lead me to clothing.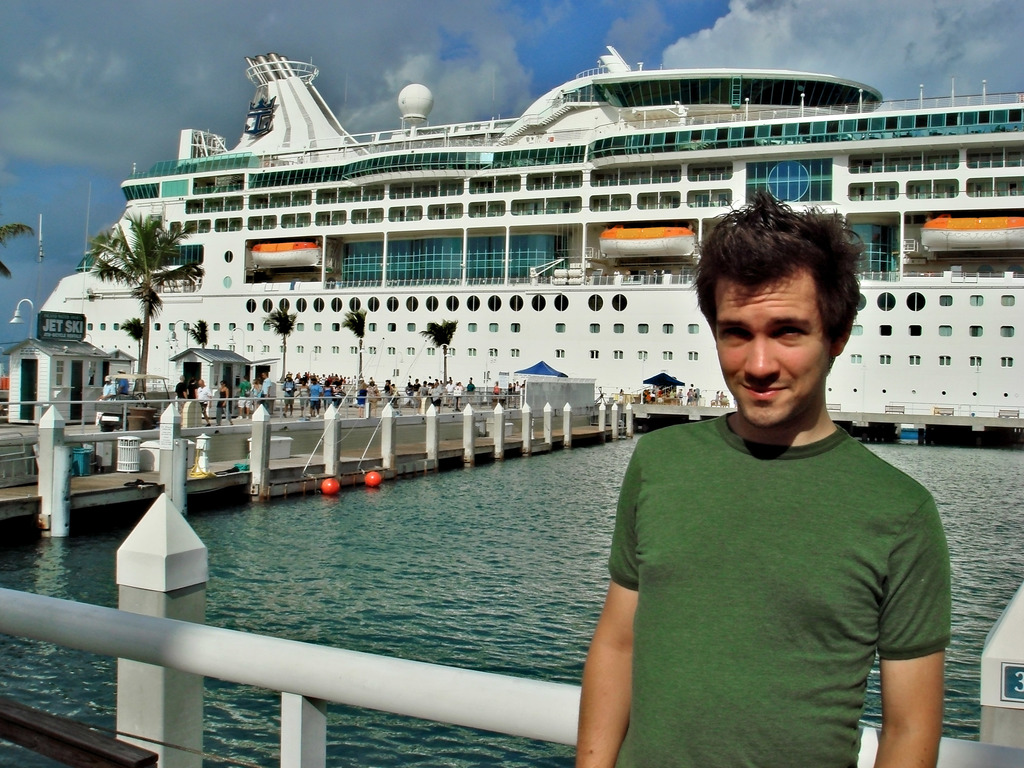
Lead to 444:384:454:398.
